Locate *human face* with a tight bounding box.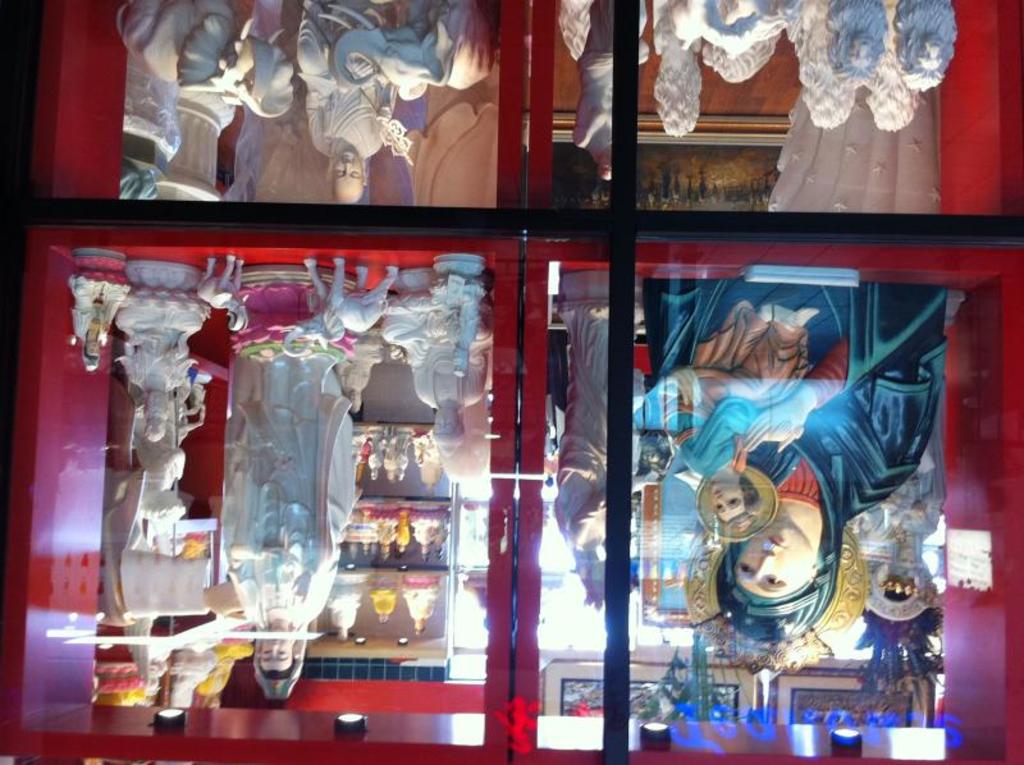
l=728, t=518, r=813, b=599.
